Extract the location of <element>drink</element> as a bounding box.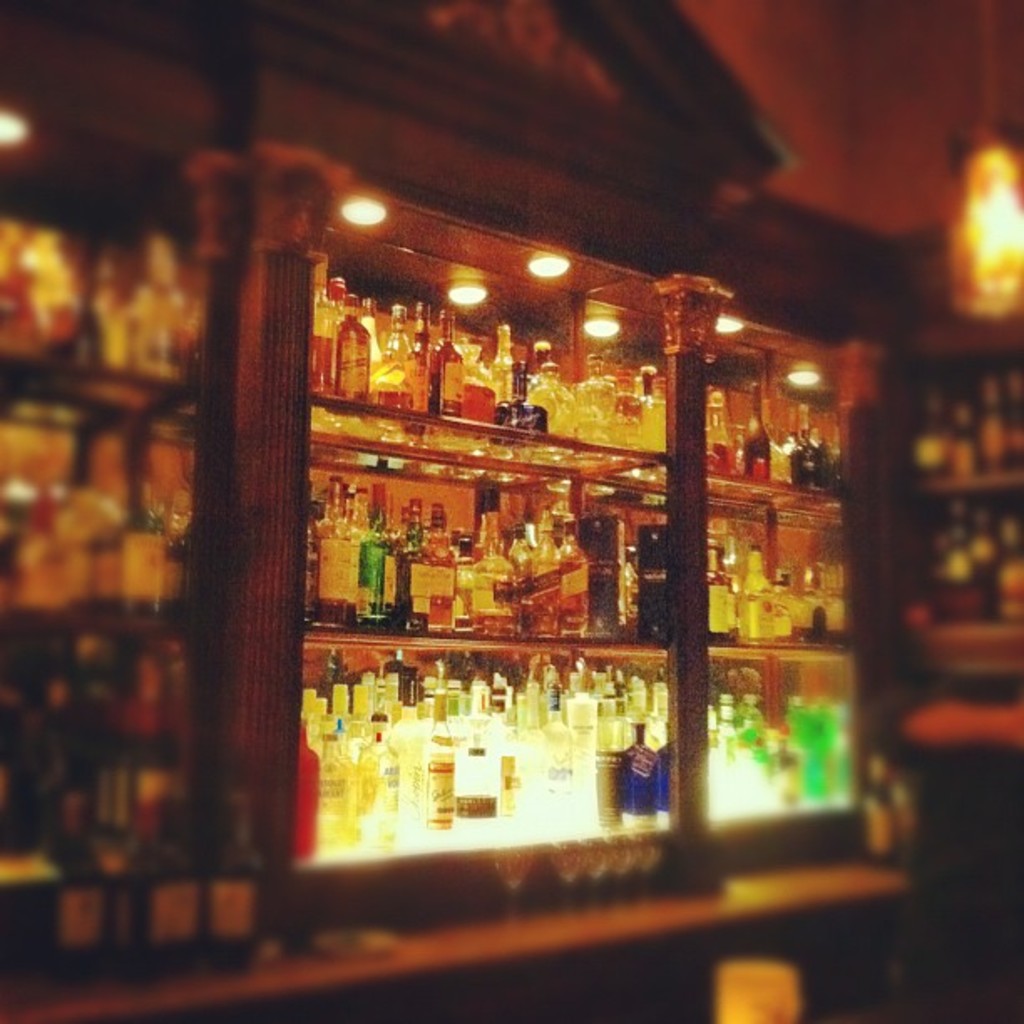
pyautogui.locateOnScreen(542, 713, 569, 793).
